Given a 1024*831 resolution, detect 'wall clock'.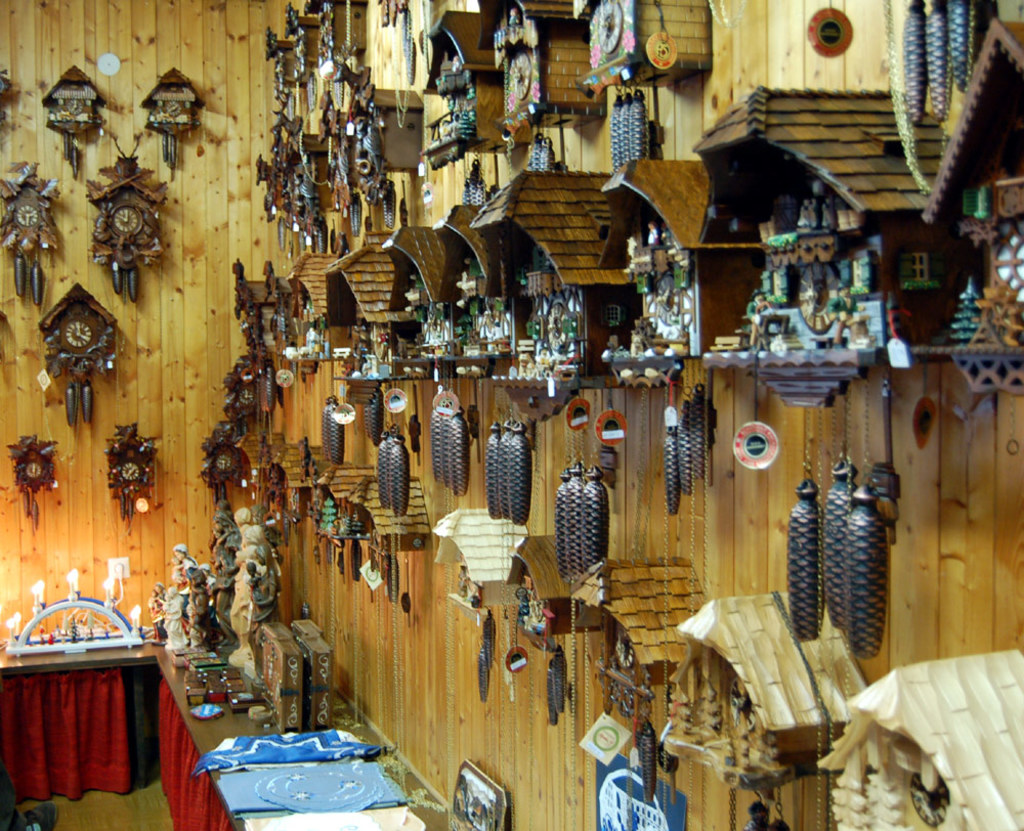
crop(92, 182, 160, 289).
